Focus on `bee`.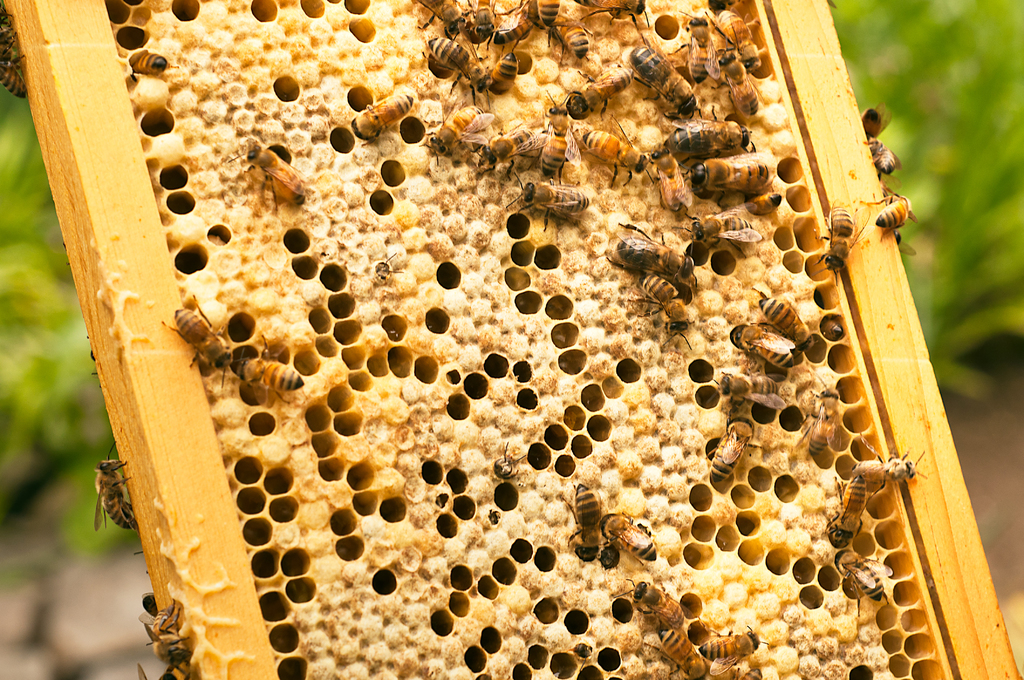
Focused at 241 133 307 226.
